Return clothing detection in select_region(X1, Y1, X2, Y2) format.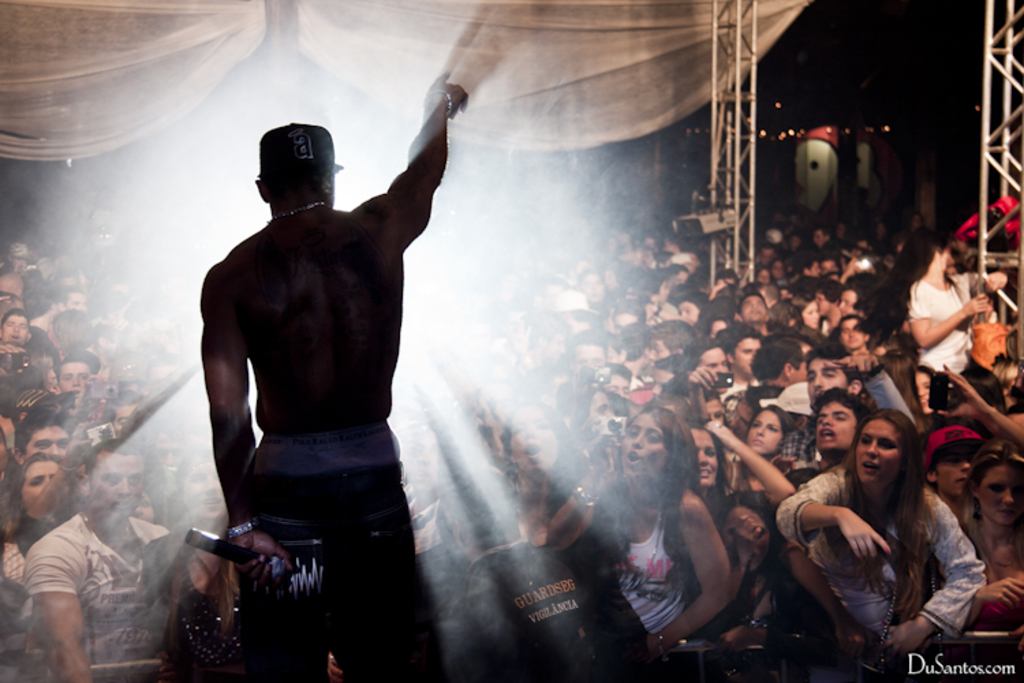
select_region(459, 530, 594, 682).
